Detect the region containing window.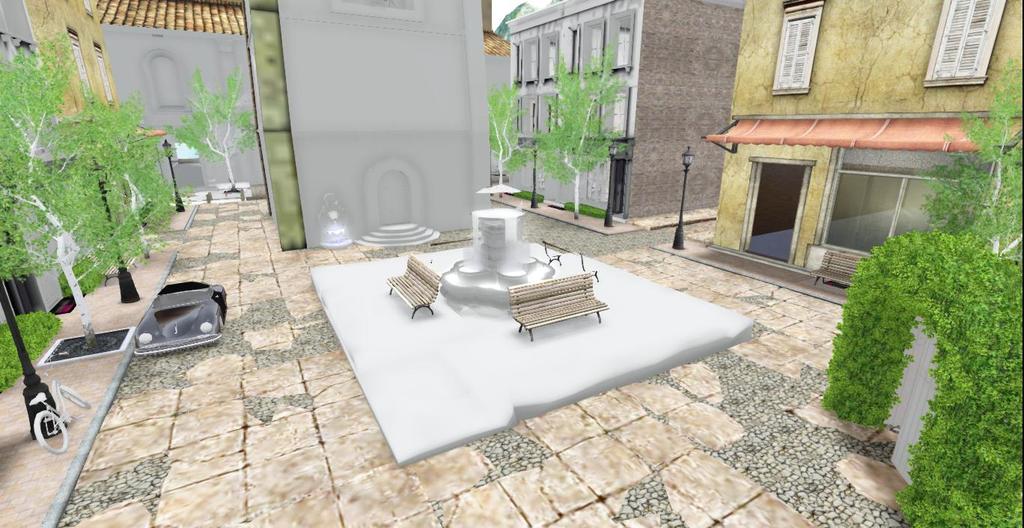
pyautogui.locateOnScreen(523, 35, 540, 80).
